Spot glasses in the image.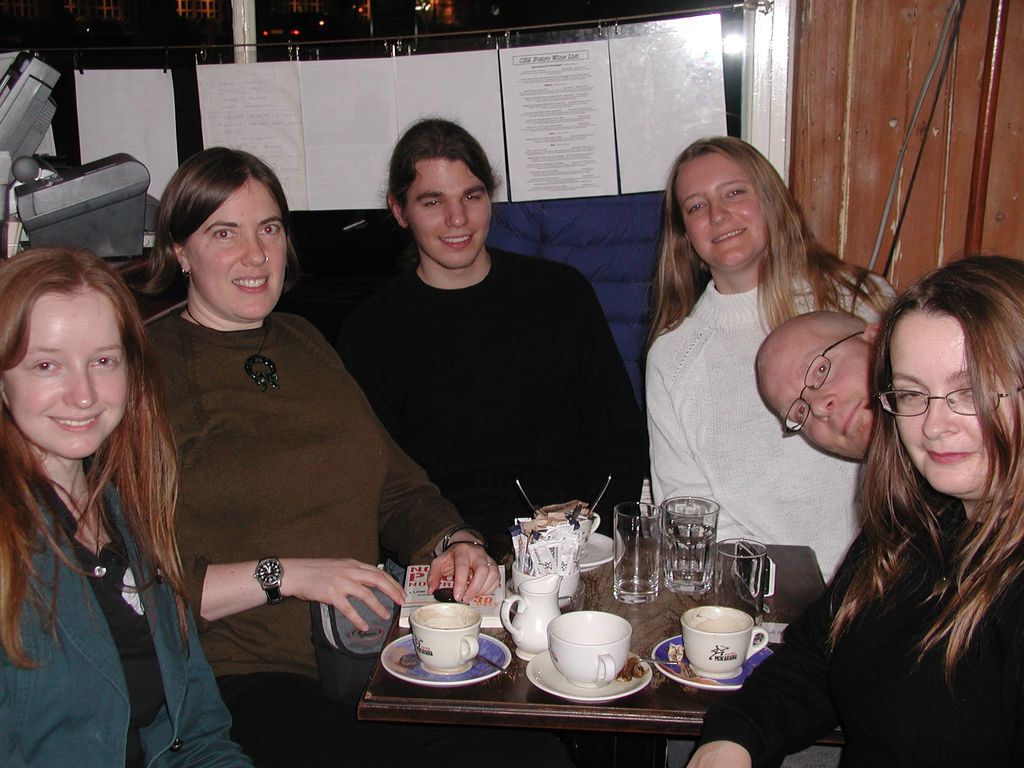
glasses found at bbox=(884, 377, 996, 431).
